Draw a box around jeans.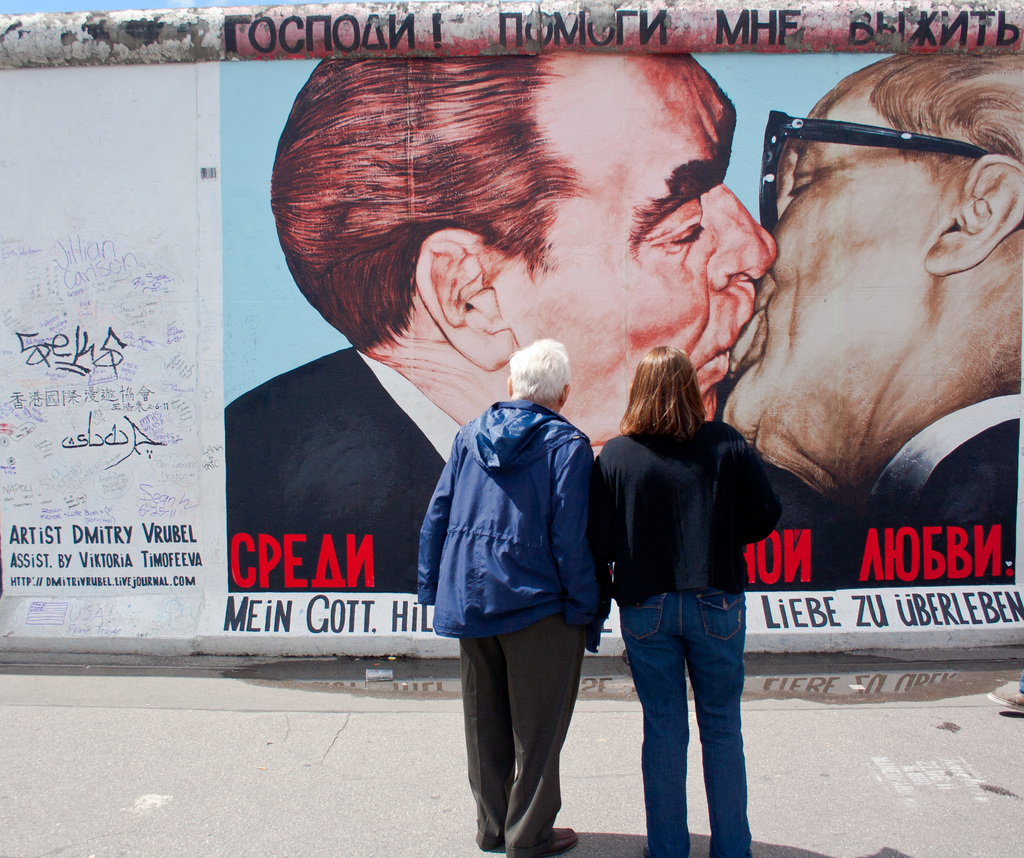
[left=617, top=584, right=756, bottom=843].
